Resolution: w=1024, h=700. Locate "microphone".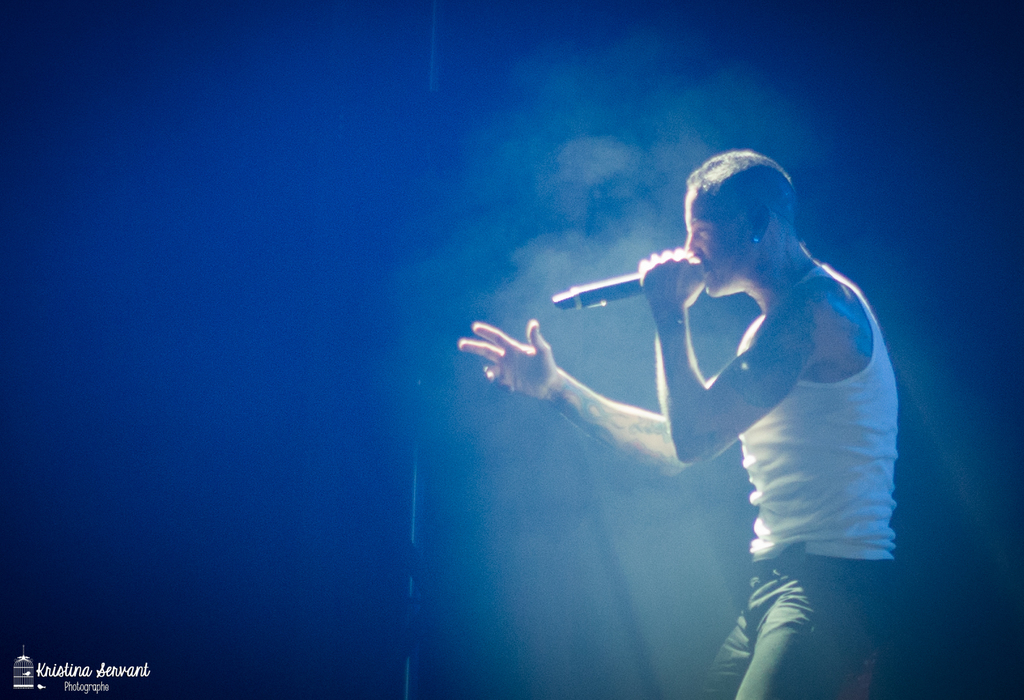
pyautogui.locateOnScreen(540, 267, 649, 313).
